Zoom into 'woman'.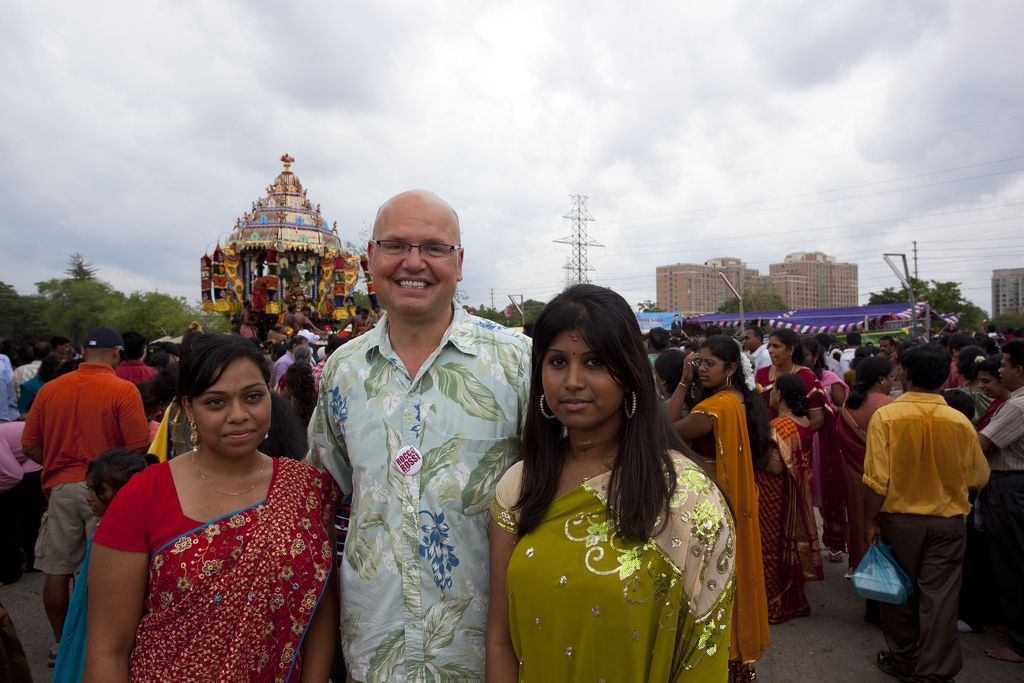
Zoom target: x1=797, y1=337, x2=852, y2=532.
